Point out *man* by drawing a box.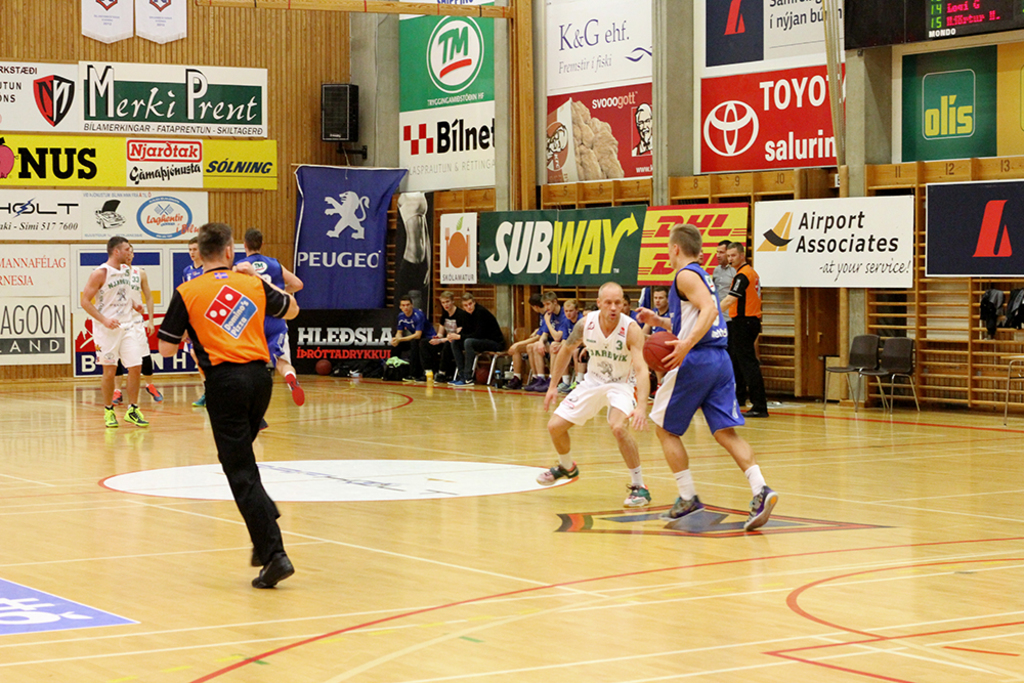
BBox(231, 227, 303, 405).
